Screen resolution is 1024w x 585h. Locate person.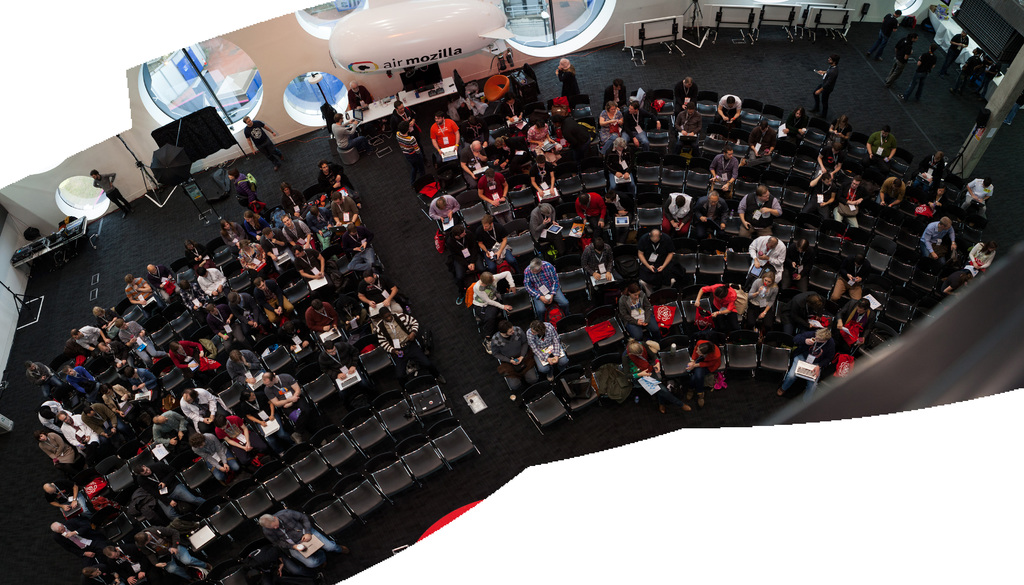
bbox=[819, 135, 843, 175].
